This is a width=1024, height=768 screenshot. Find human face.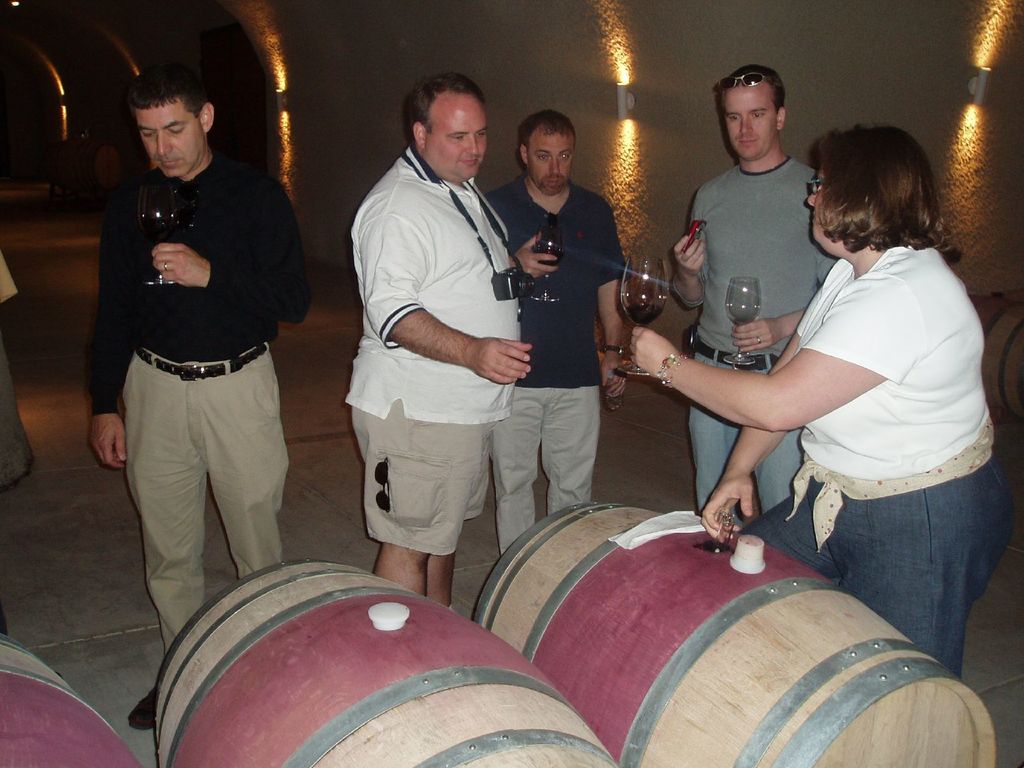
Bounding box: {"left": 805, "top": 167, "right": 840, "bottom": 241}.
